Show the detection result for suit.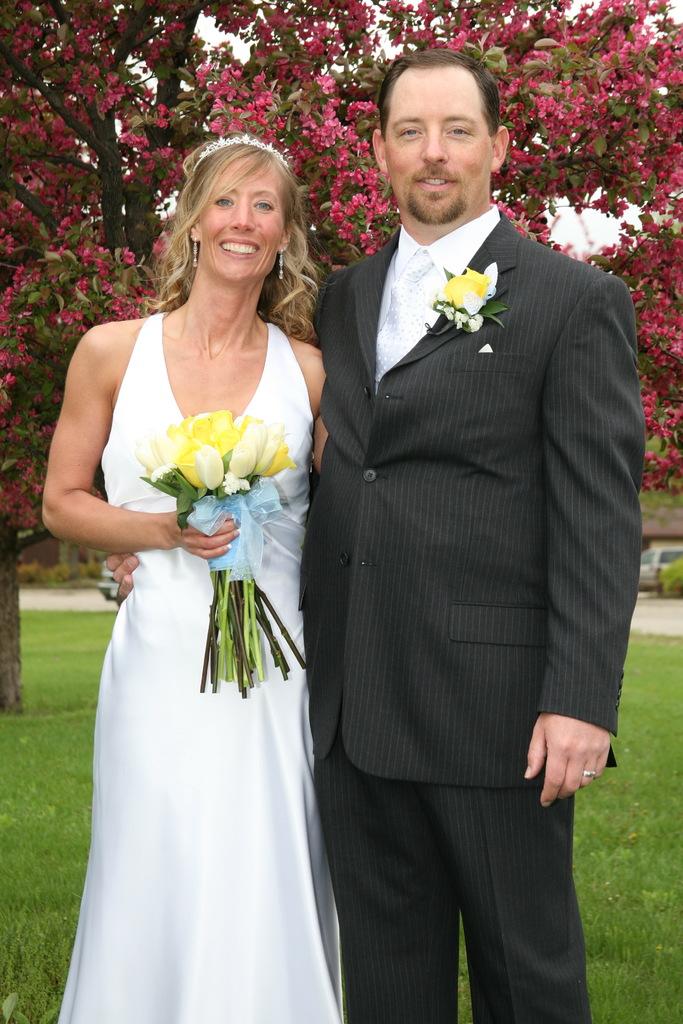
x1=306 y1=205 x2=646 y2=1023.
